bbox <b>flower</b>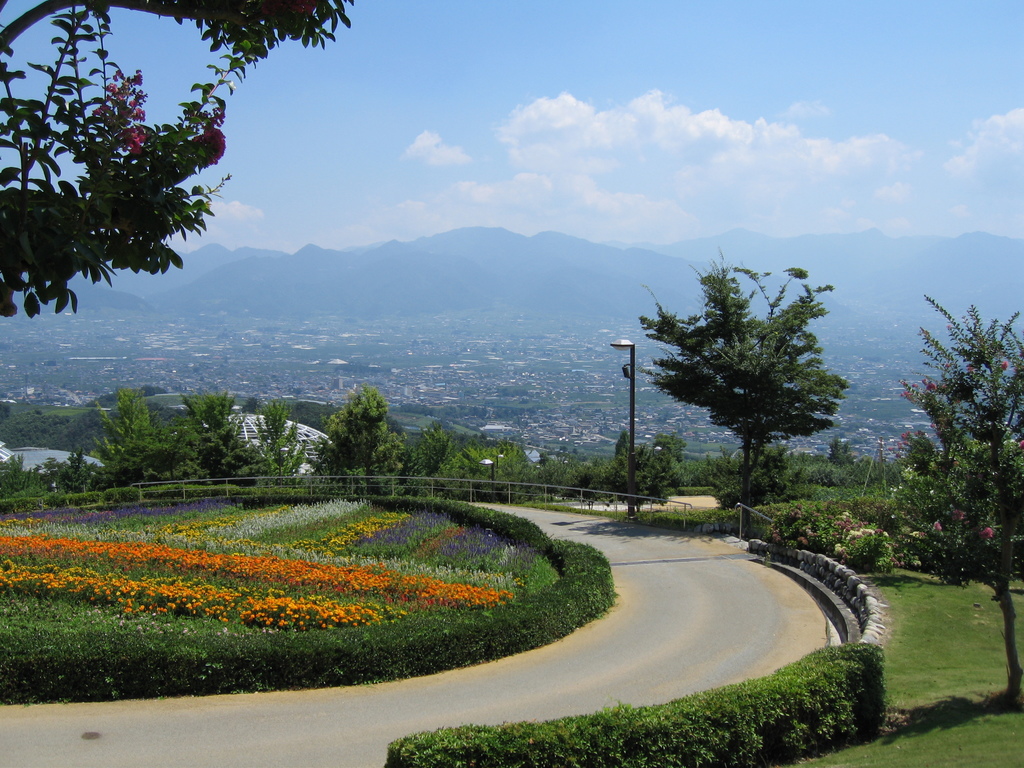
999, 360, 1008, 371
